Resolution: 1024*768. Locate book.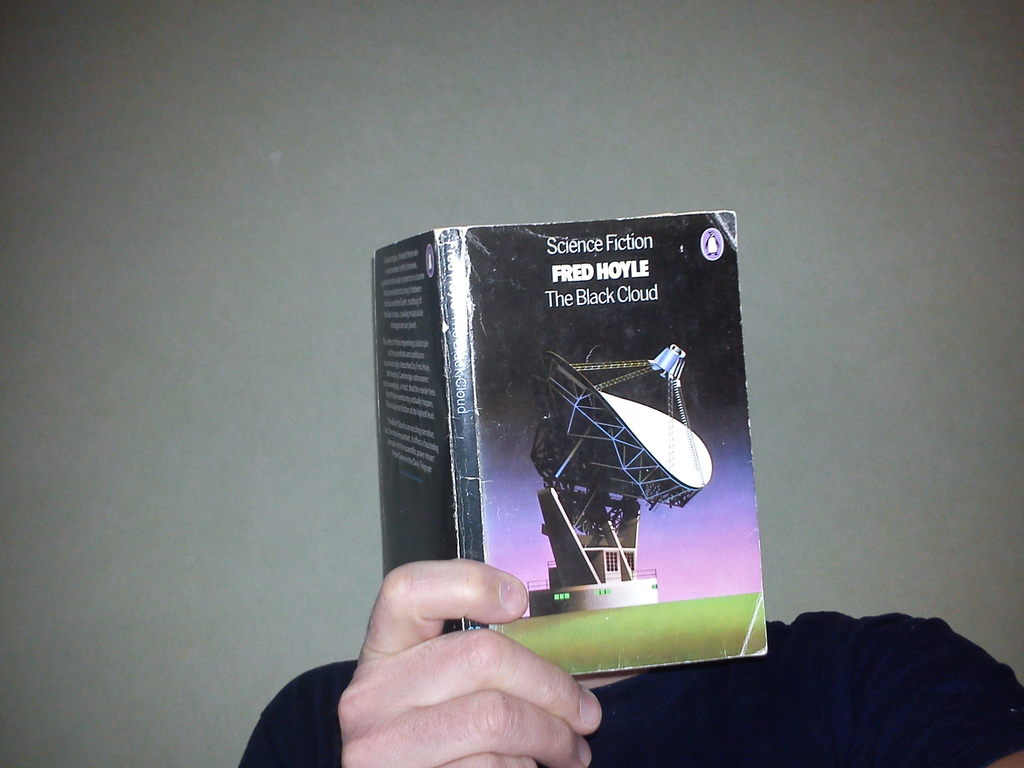
l=382, t=204, r=772, b=681.
